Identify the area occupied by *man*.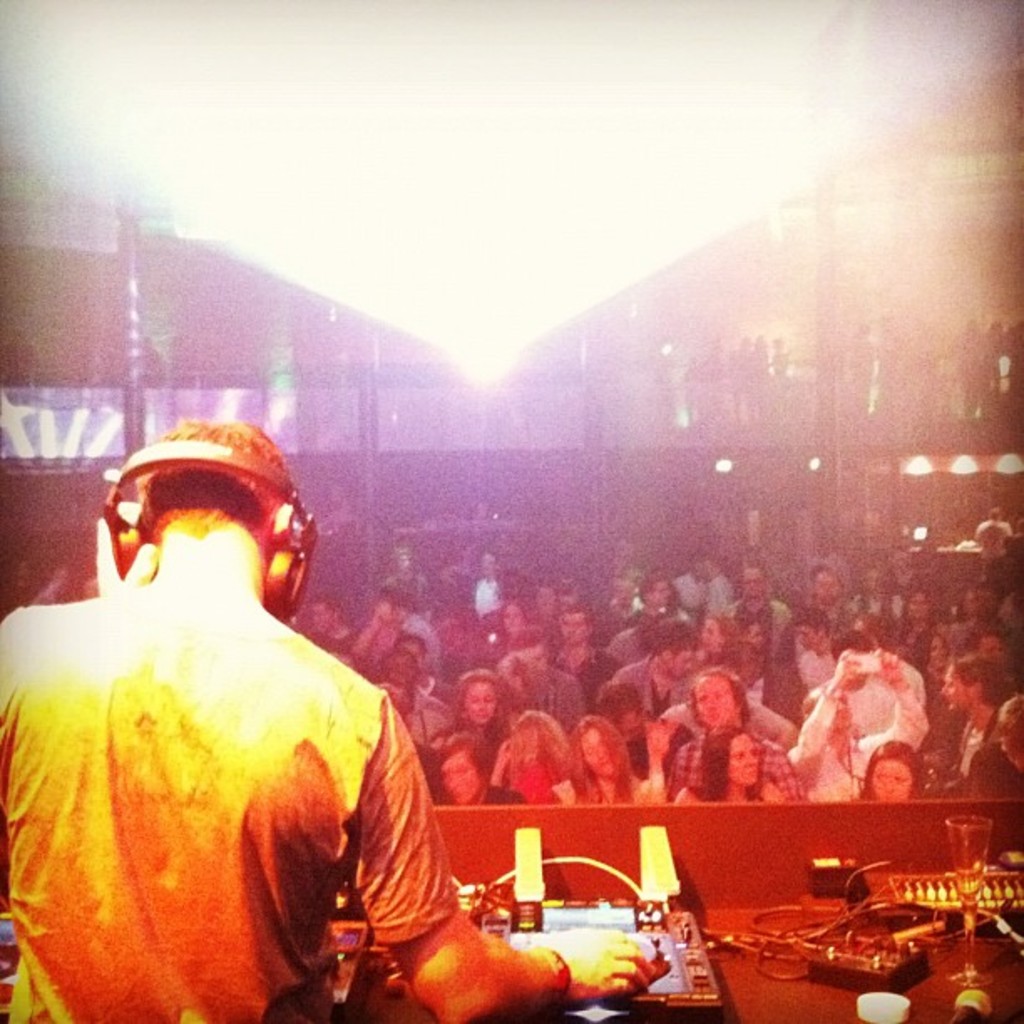
Area: box=[718, 566, 790, 634].
